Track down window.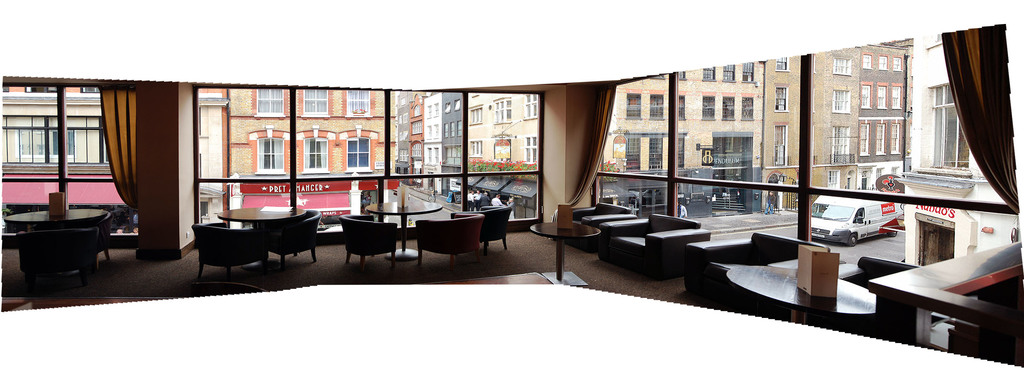
Tracked to <bbox>348, 90, 372, 117</bbox>.
